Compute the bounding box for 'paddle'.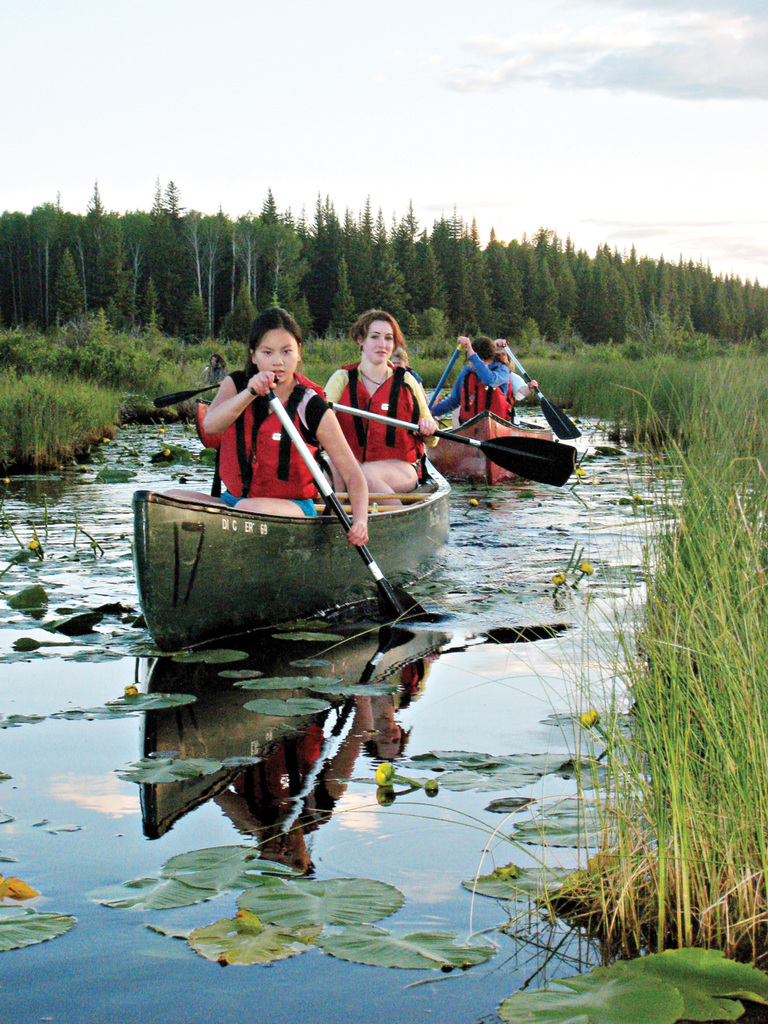
259 386 426 624.
